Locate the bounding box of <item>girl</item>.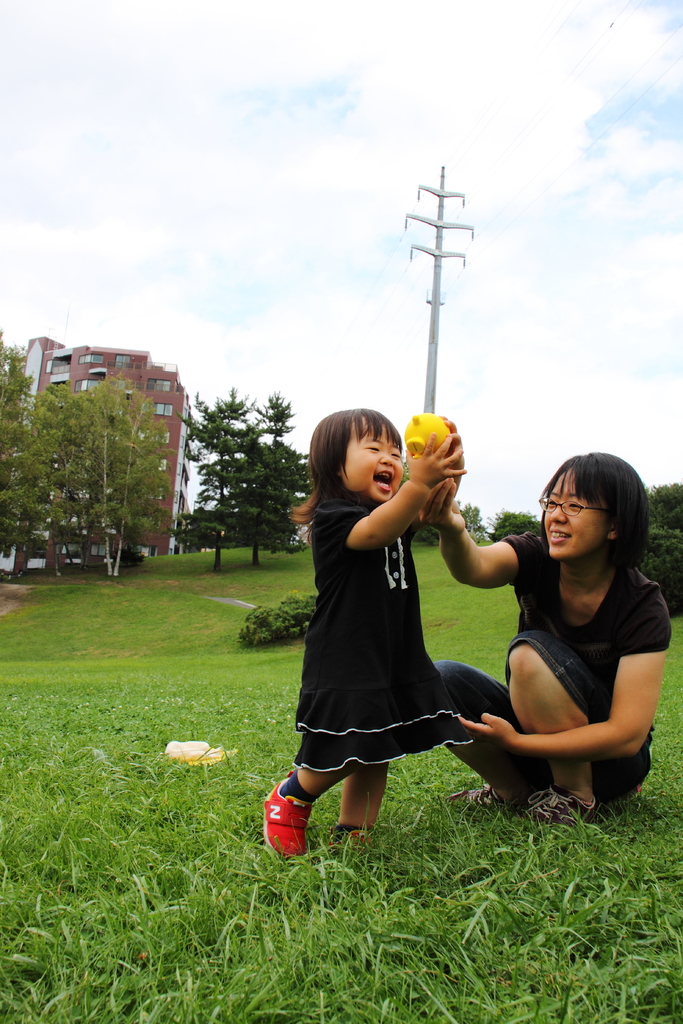
Bounding box: 247 402 468 870.
